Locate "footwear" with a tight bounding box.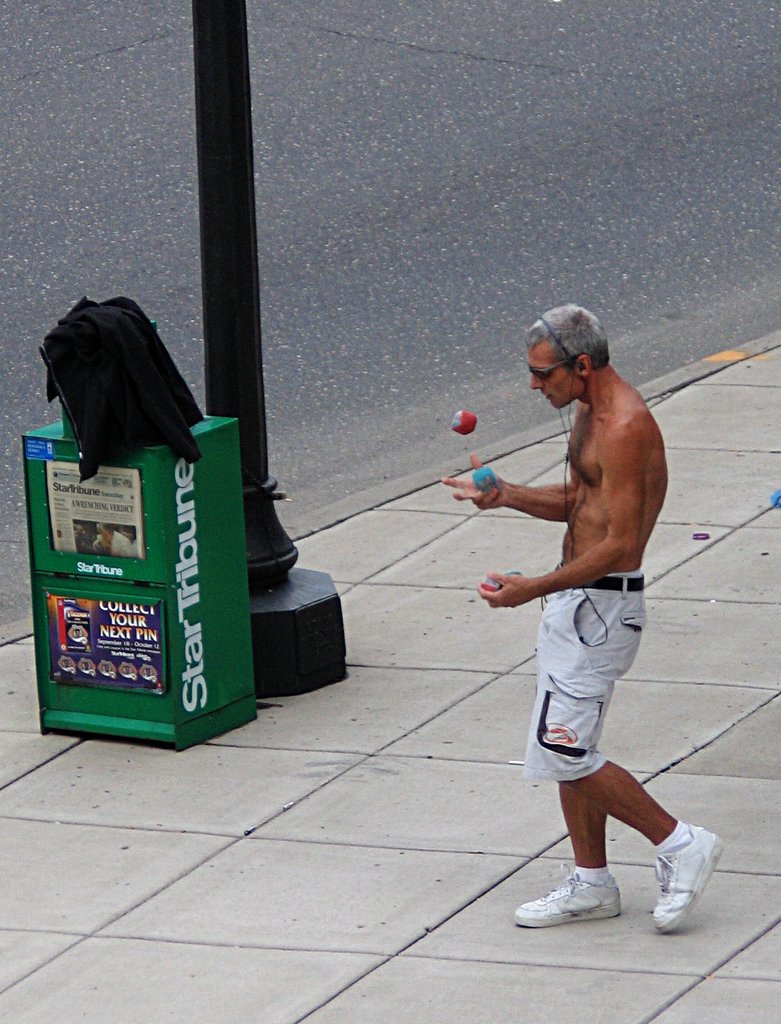
x1=511 y1=872 x2=621 y2=927.
